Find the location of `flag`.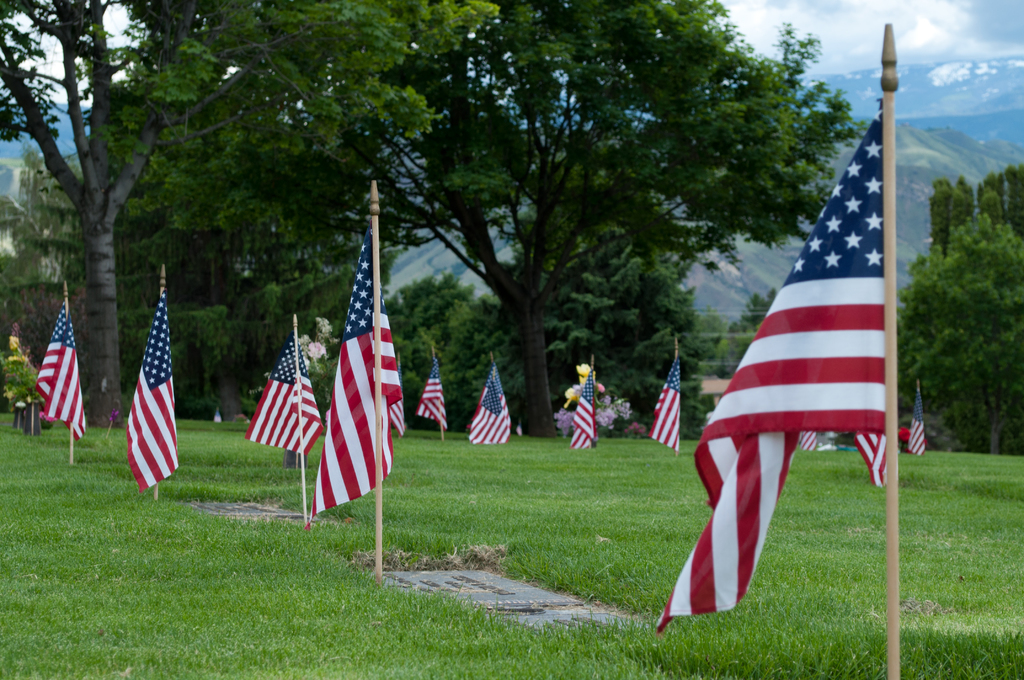
Location: bbox=[111, 287, 180, 482].
